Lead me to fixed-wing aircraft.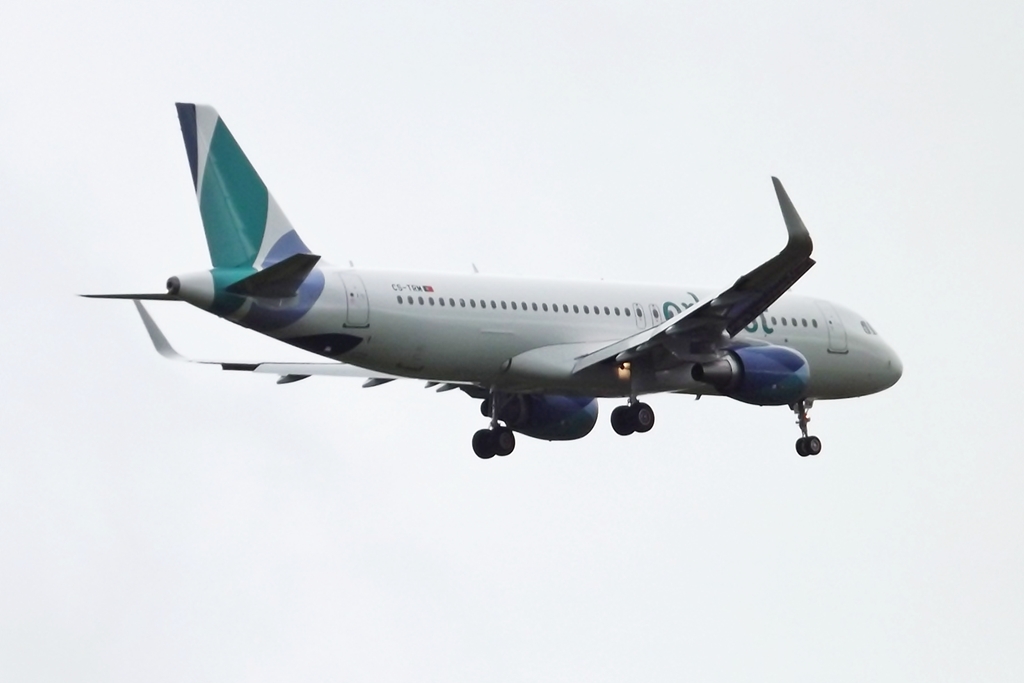
Lead to <region>70, 99, 902, 458</region>.
